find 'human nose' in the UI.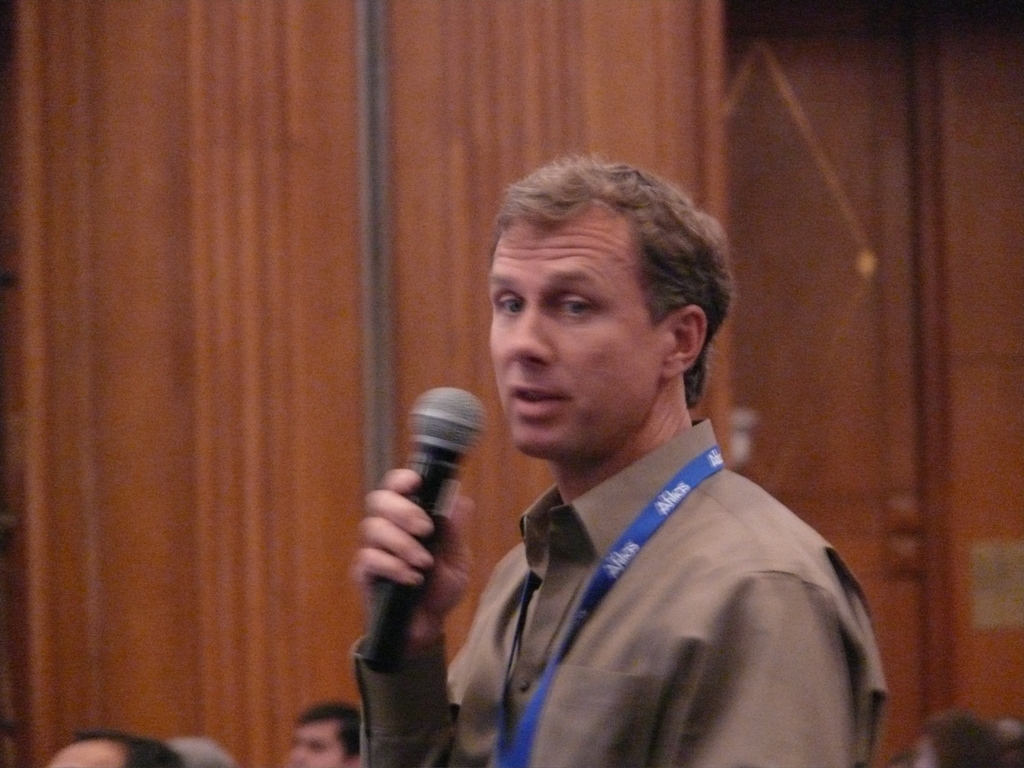
UI element at bbox=[501, 301, 553, 367].
